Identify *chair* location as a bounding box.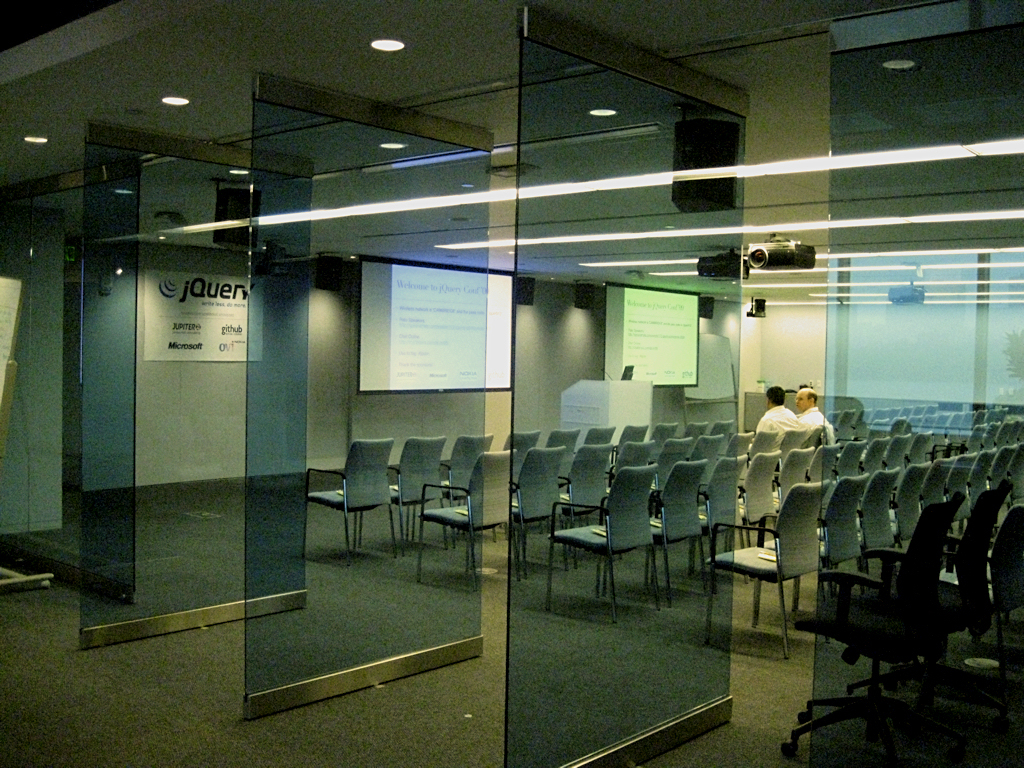
545, 429, 580, 517.
